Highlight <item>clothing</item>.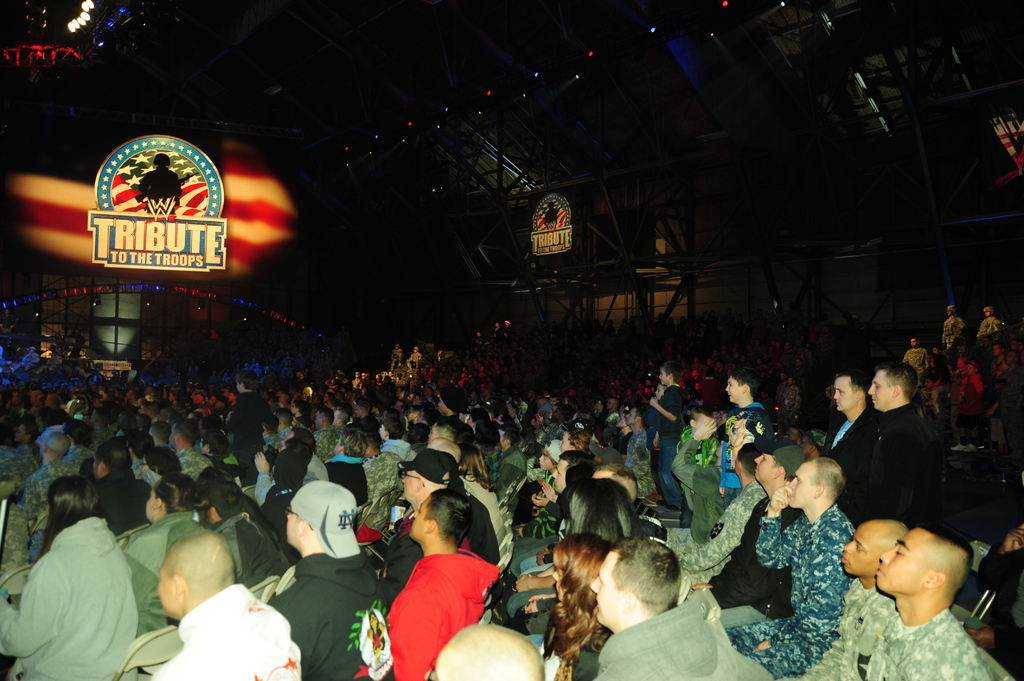
Highlighted region: pyautogui.locateOnScreen(950, 374, 959, 451).
